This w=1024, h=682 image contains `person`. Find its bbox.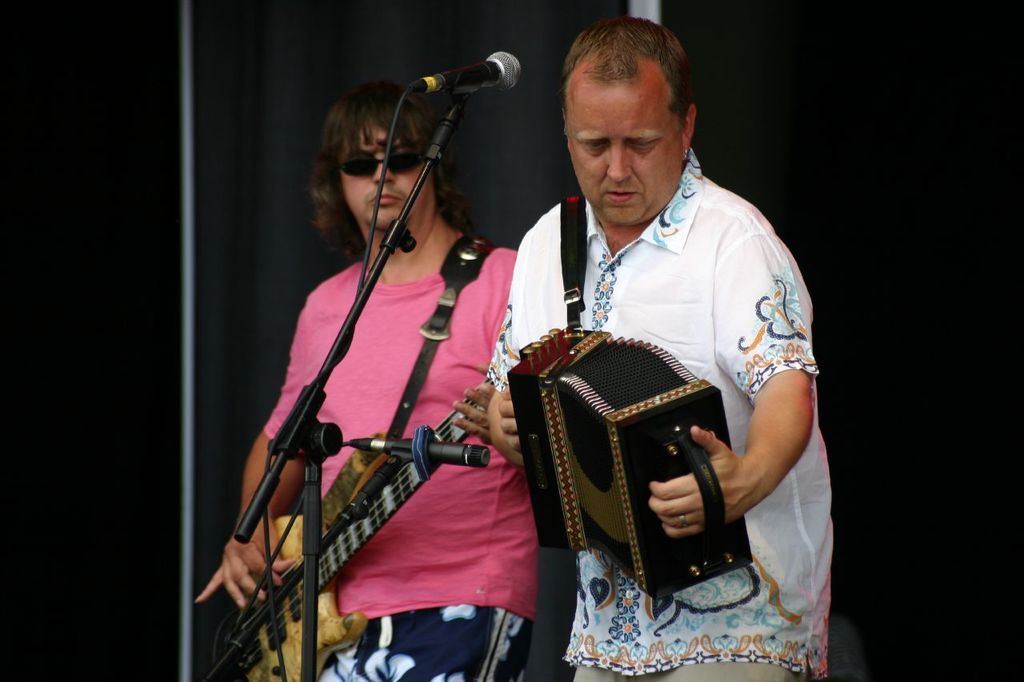
(left=226, top=38, right=575, bottom=681).
